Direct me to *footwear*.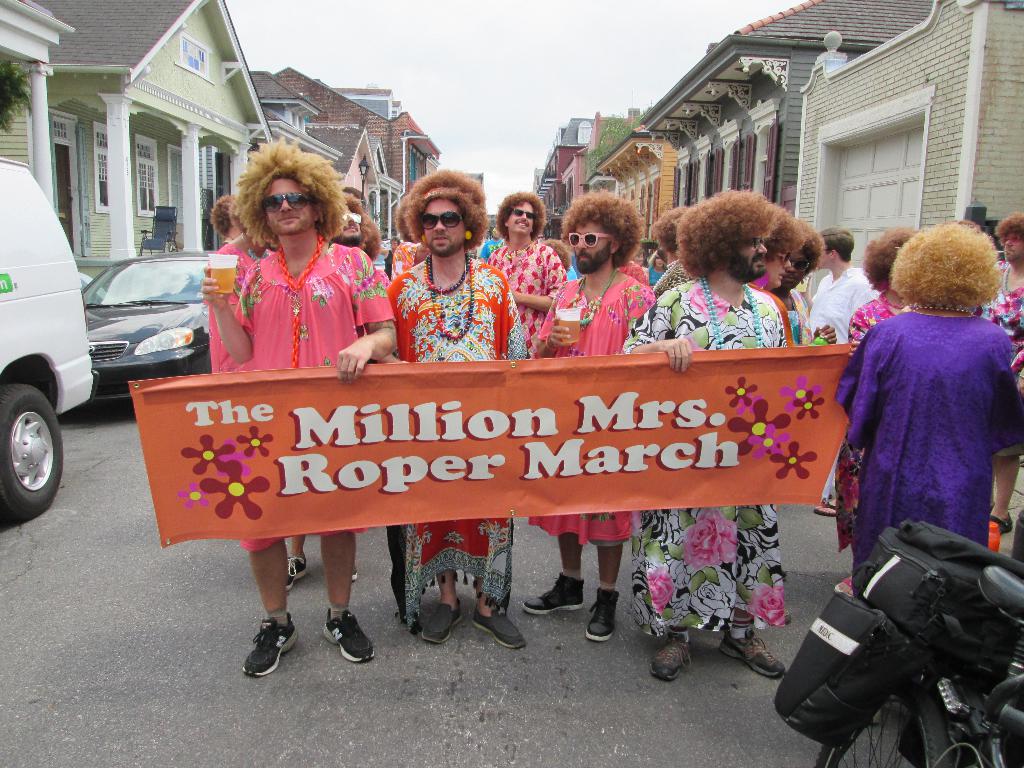
Direction: [650,634,691,679].
